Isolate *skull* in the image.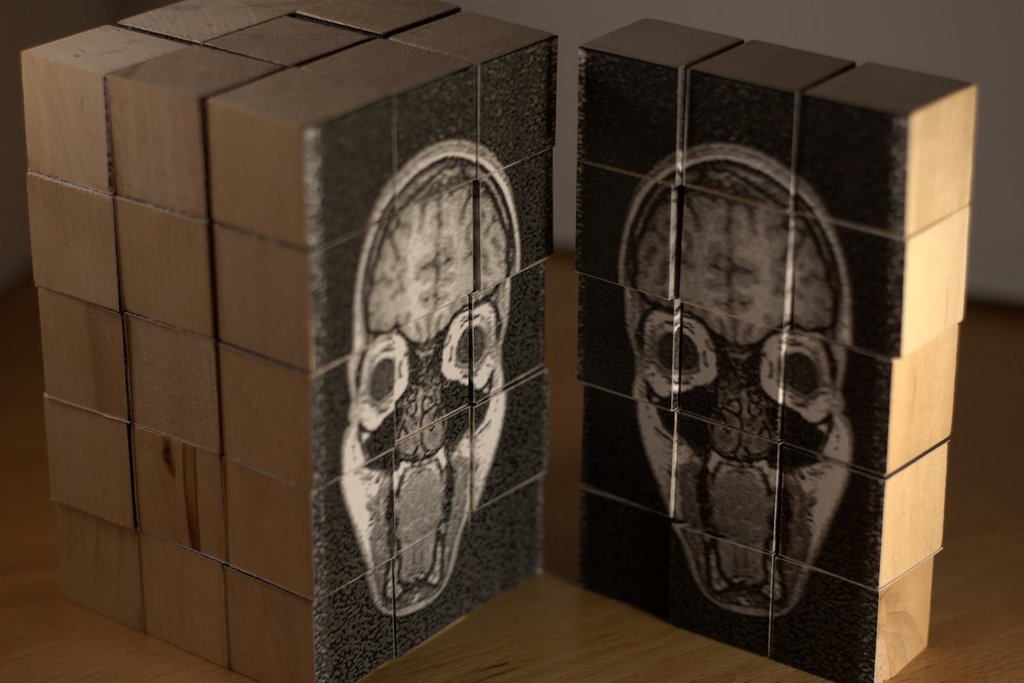
Isolated region: Rect(356, 156, 515, 608).
